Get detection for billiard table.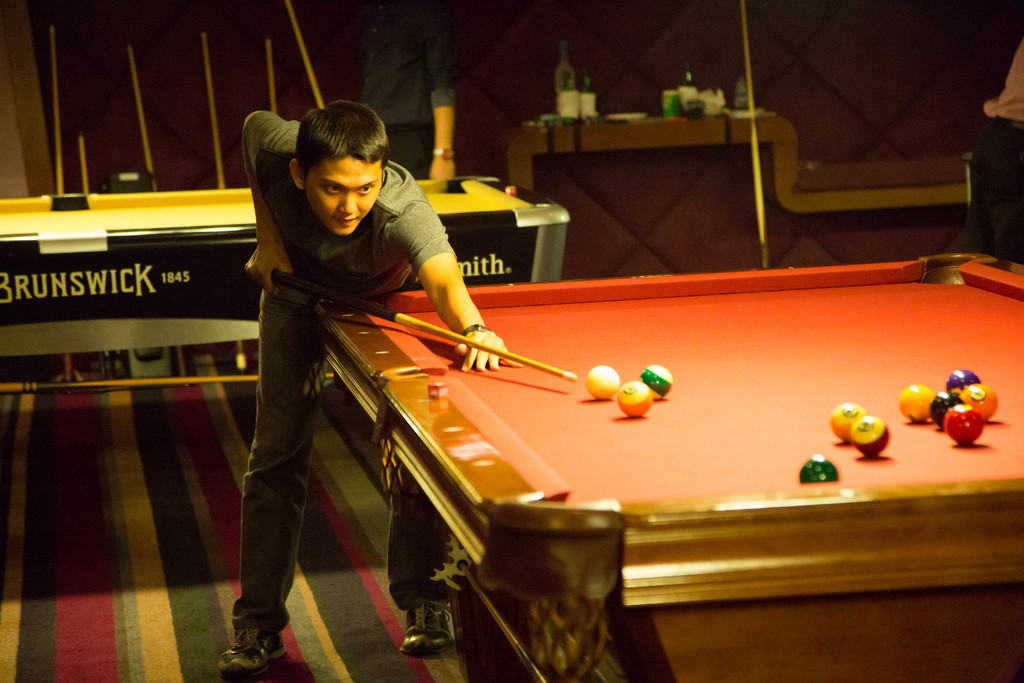
Detection: 315,251,1023,682.
